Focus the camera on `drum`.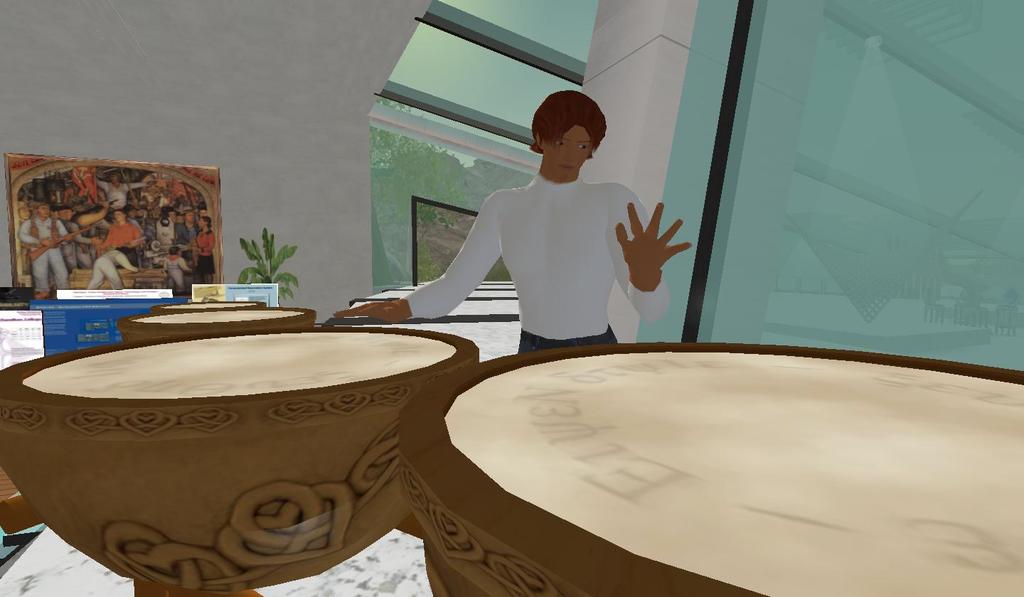
Focus region: select_region(397, 342, 1023, 596).
